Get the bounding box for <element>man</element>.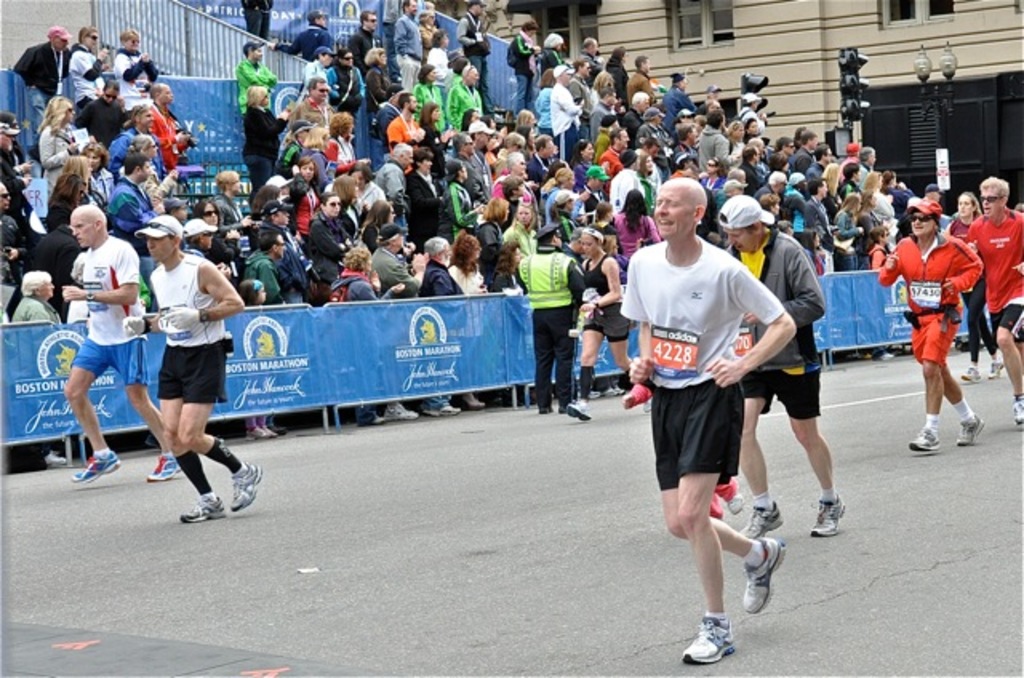
0 181 30 286.
